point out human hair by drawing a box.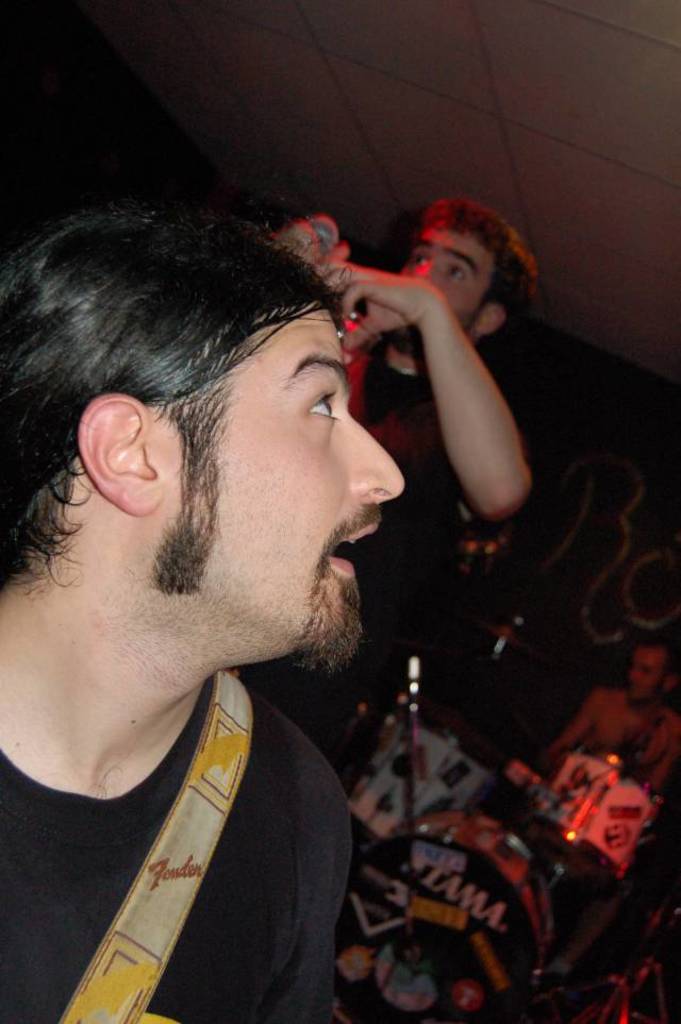
[420,195,541,340].
